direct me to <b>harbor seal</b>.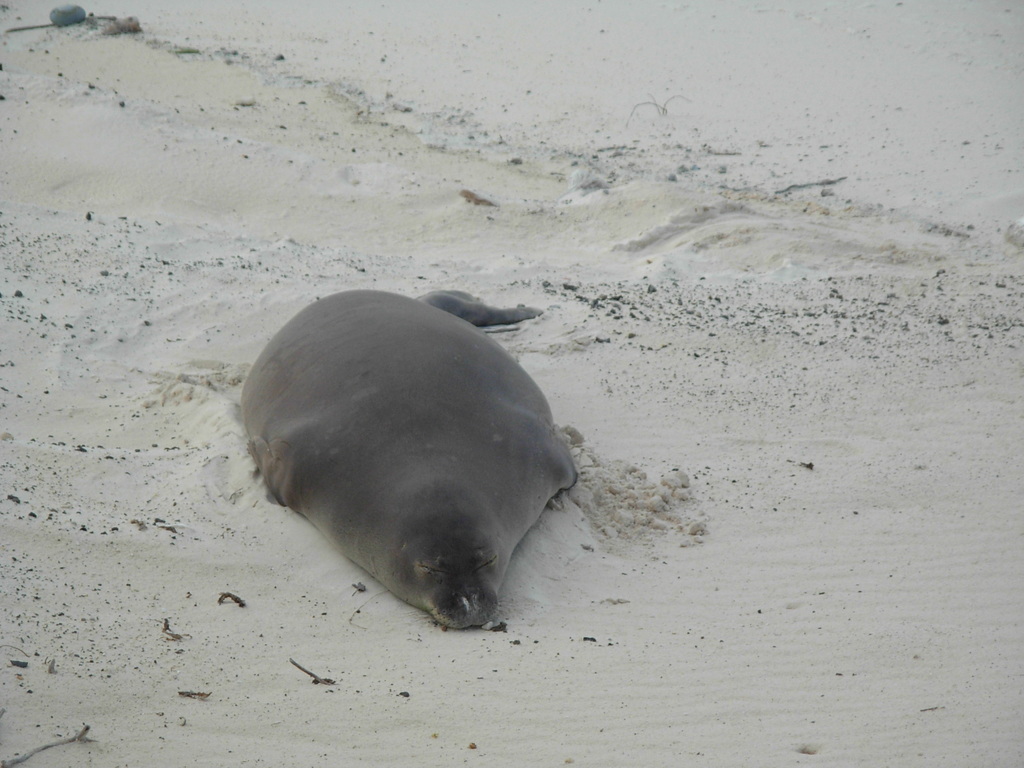
Direction: {"left": 248, "top": 294, "right": 572, "bottom": 639}.
